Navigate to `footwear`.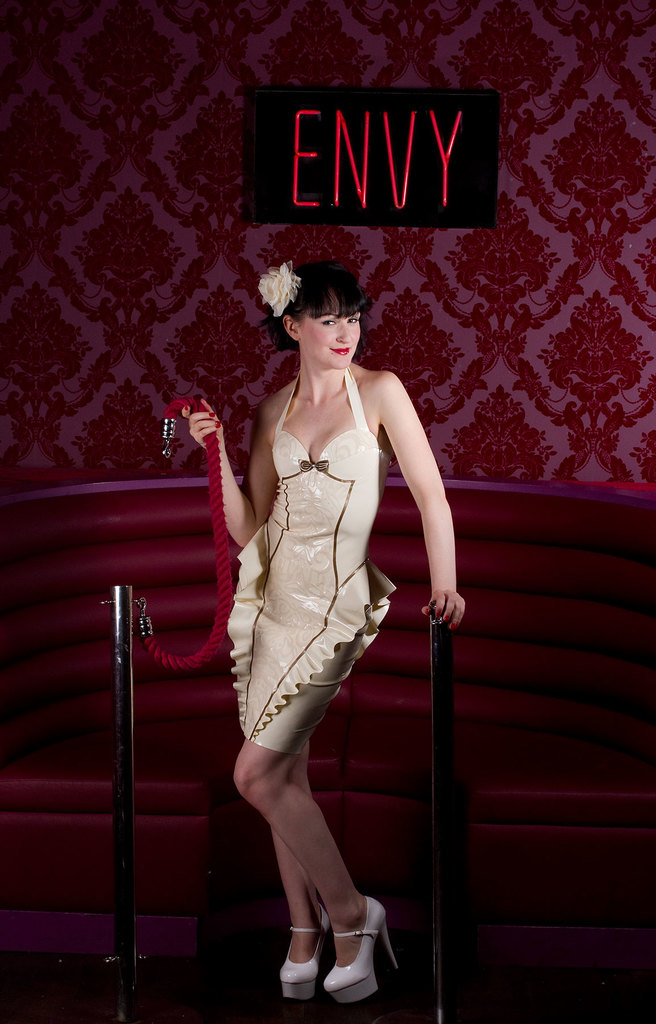
Navigation target: (left=320, top=898, right=397, bottom=1008).
